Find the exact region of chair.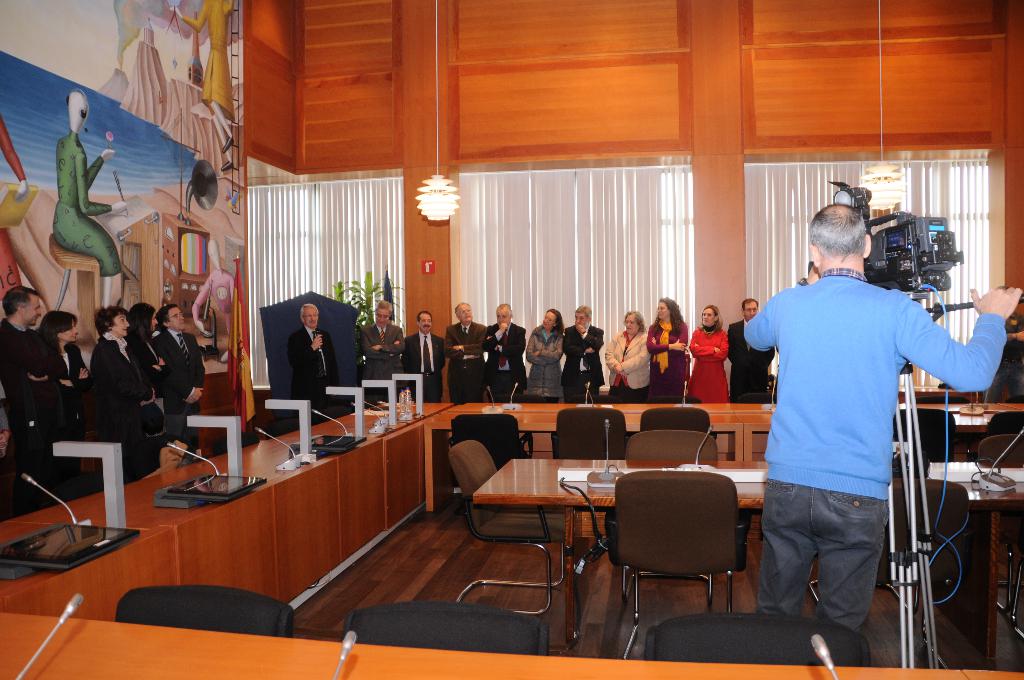
Exact region: {"left": 623, "top": 428, "right": 725, "bottom": 613}.
